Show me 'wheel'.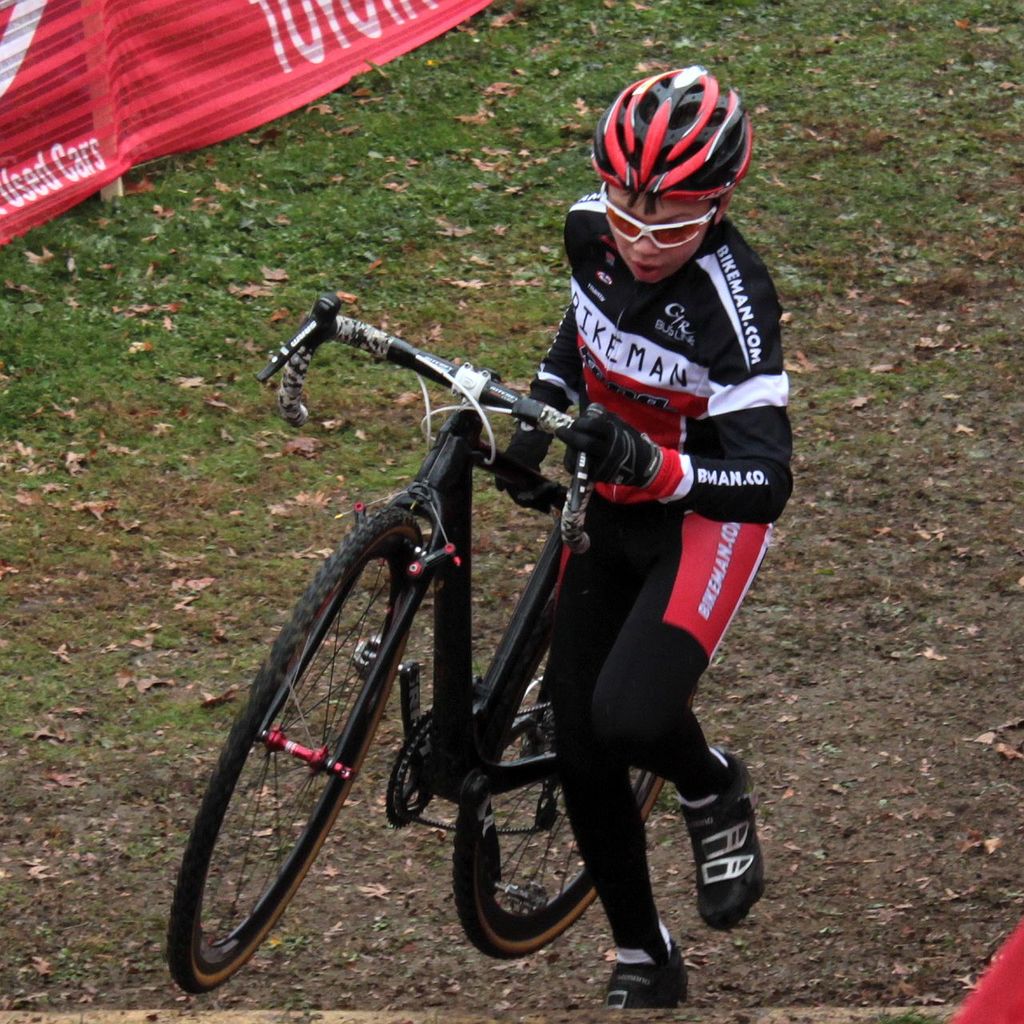
'wheel' is here: bbox=[191, 558, 389, 980].
